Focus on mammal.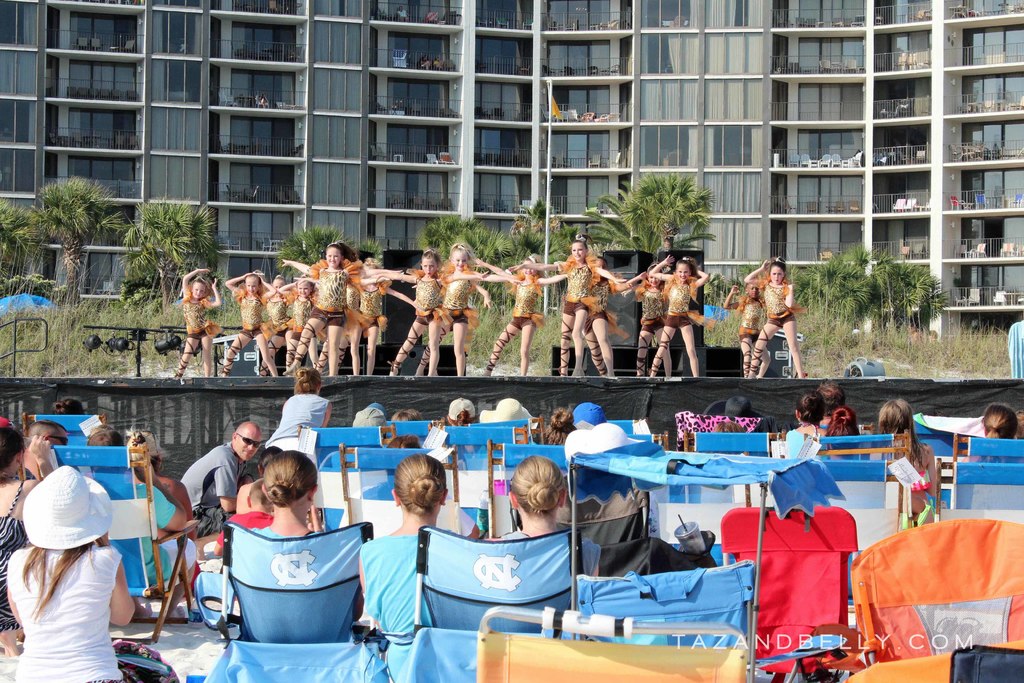
Focused at (388,409,423,420).
